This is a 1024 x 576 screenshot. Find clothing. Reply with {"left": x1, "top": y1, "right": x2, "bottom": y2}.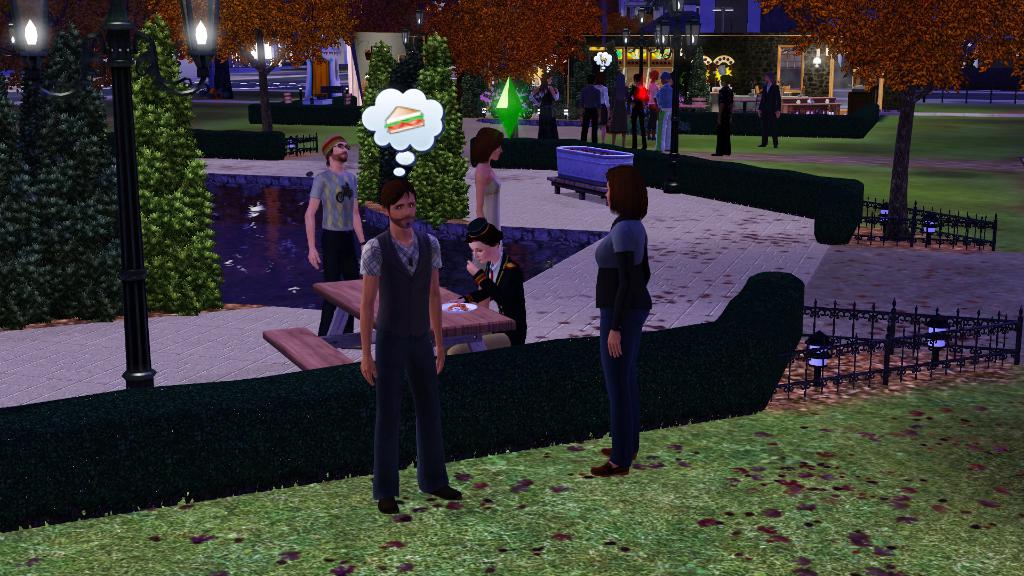
{"left": 655, "top": 86, "right": 669, "bottom": 153}.
